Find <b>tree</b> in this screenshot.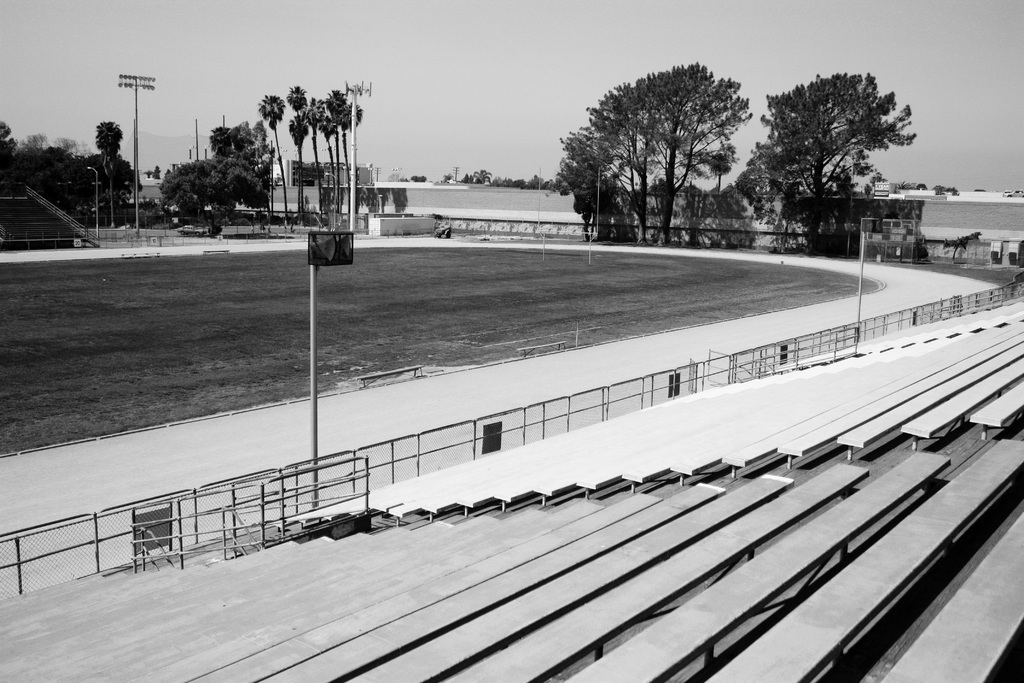
The bounding box for <b>tree</b> is left=304, top=94, right=323, bottom=220.
